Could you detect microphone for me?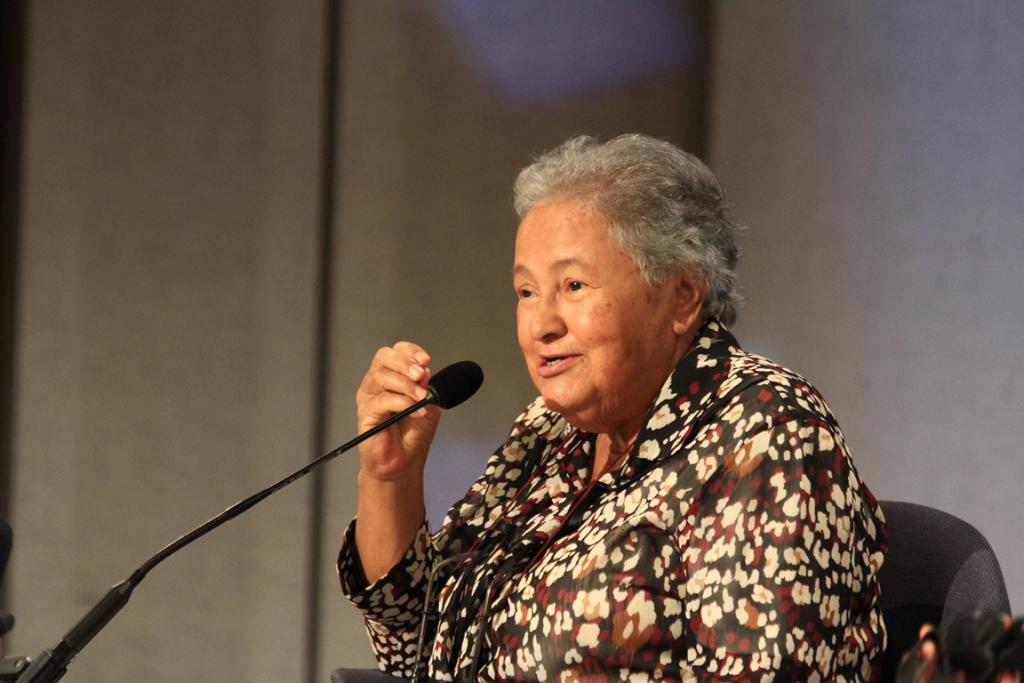
Detection result: (x1=0, y1=357, x2=491, y2=682).
